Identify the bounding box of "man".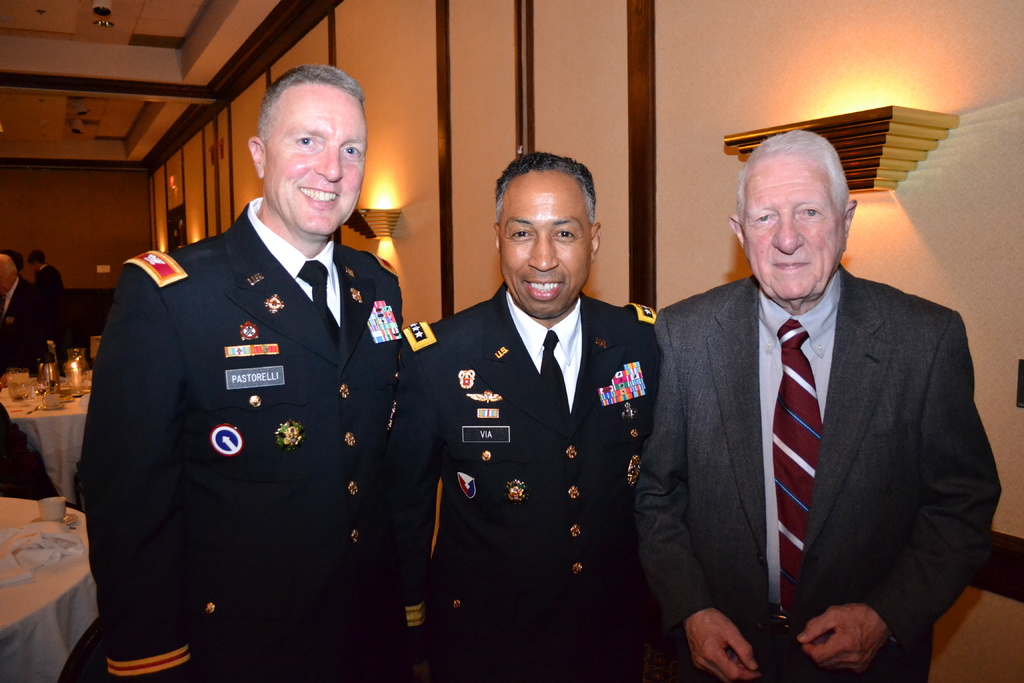
select_region(375, 153, 666, 682).
